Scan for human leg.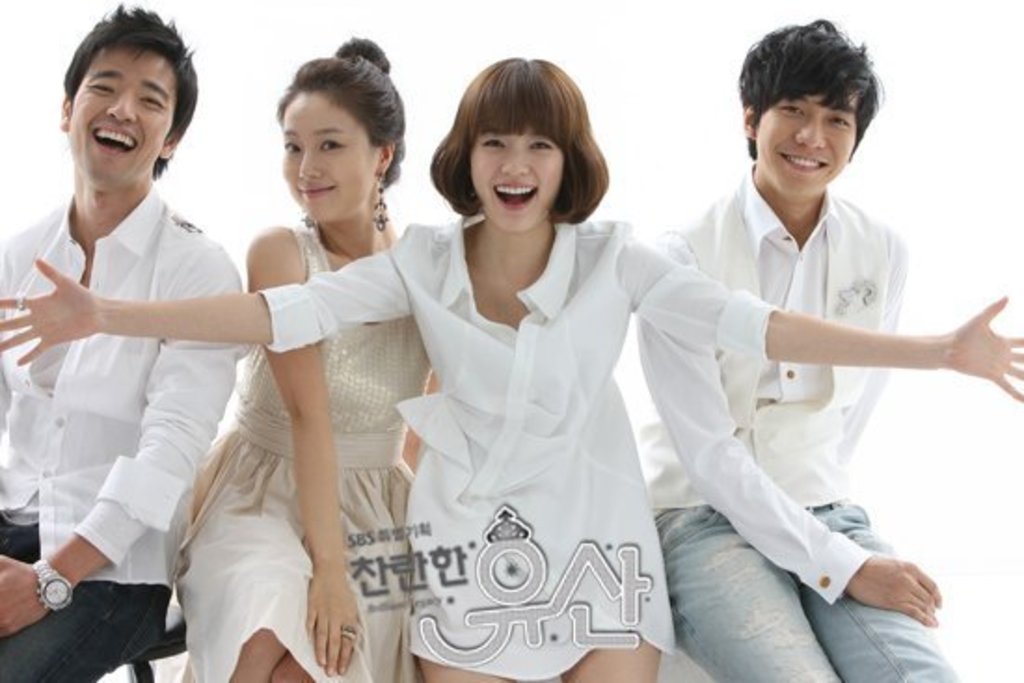
Scan result: 184/445/307/681.
